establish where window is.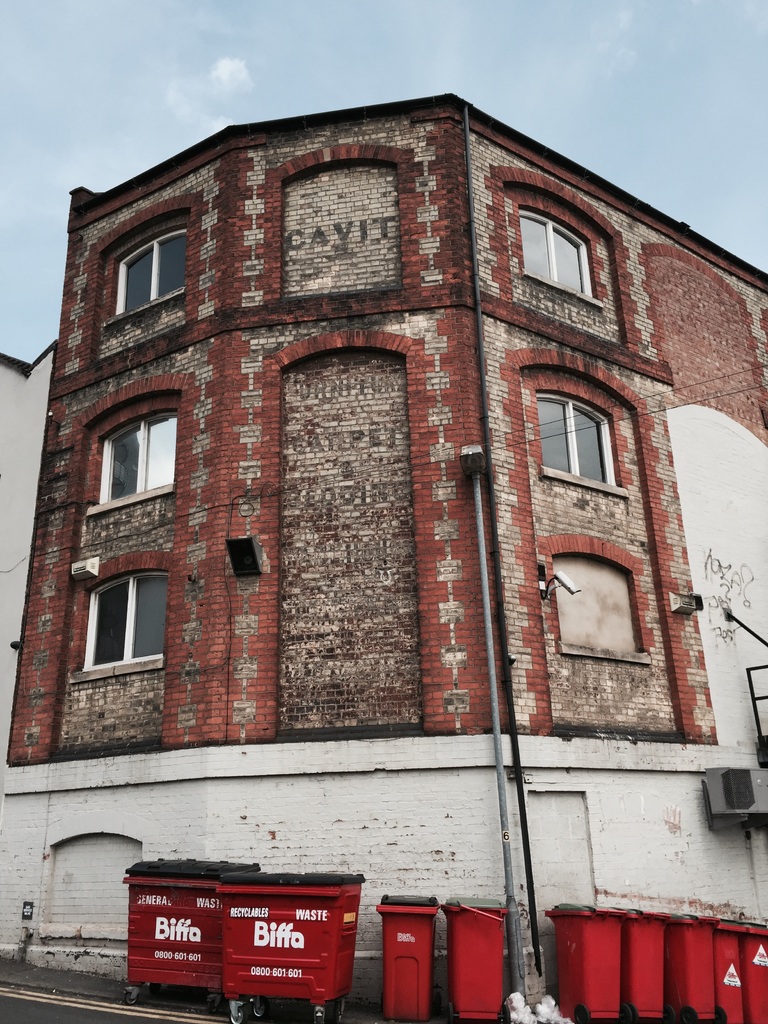
Established at <bbox>107, 239, 189, 316</bbox>.
